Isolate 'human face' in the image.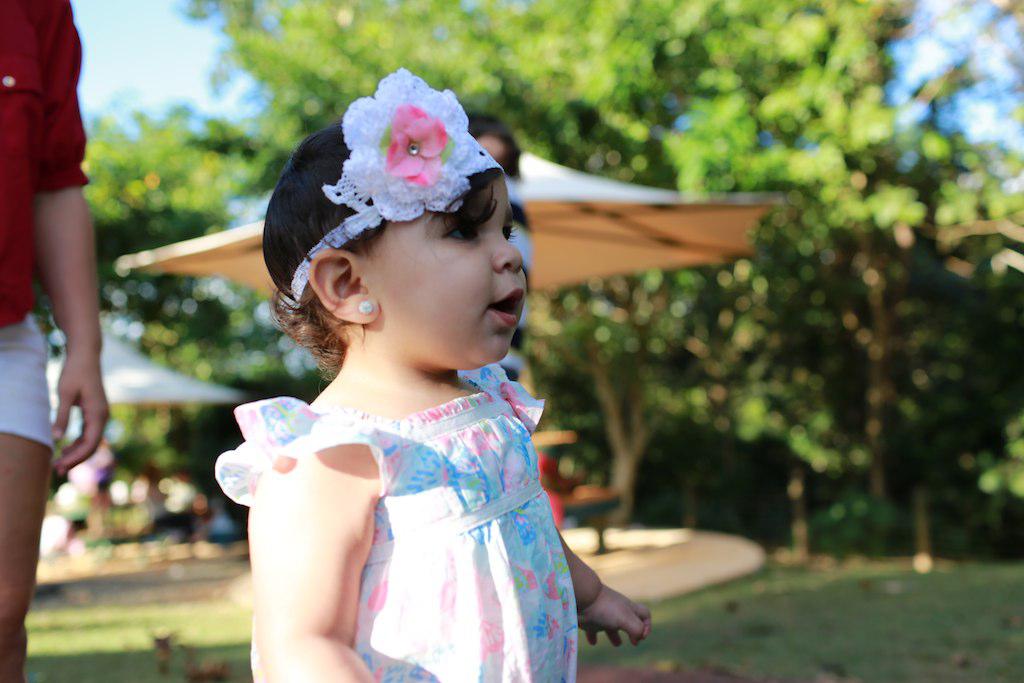
Isolated region: box=[361, 176, 529, 372].
